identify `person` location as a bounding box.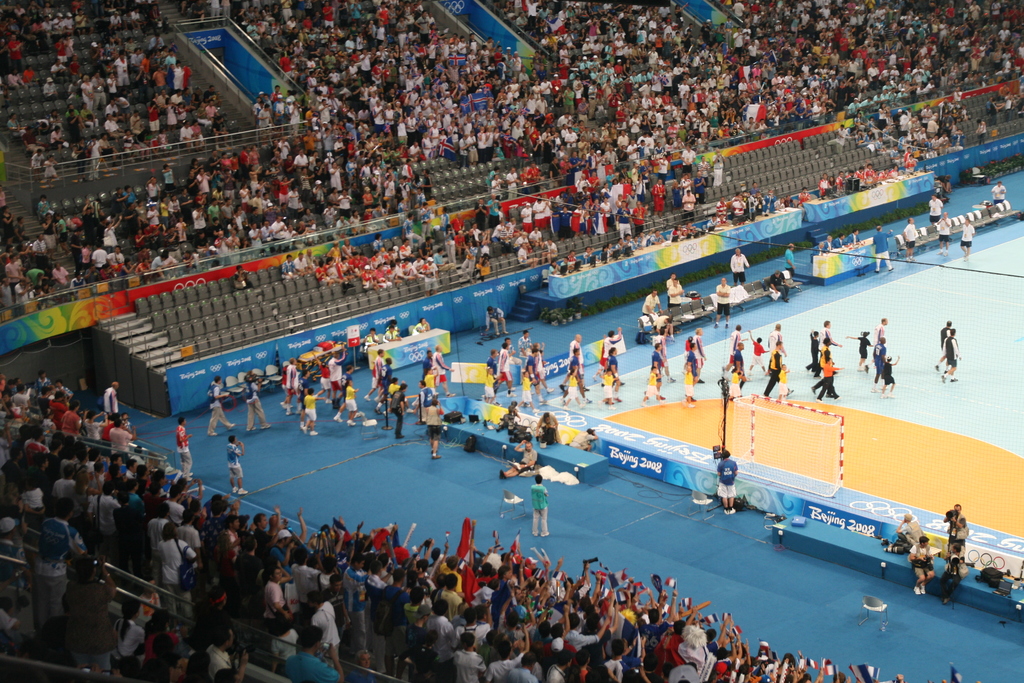
(left=811, top=239, right=824, bottom=256).
